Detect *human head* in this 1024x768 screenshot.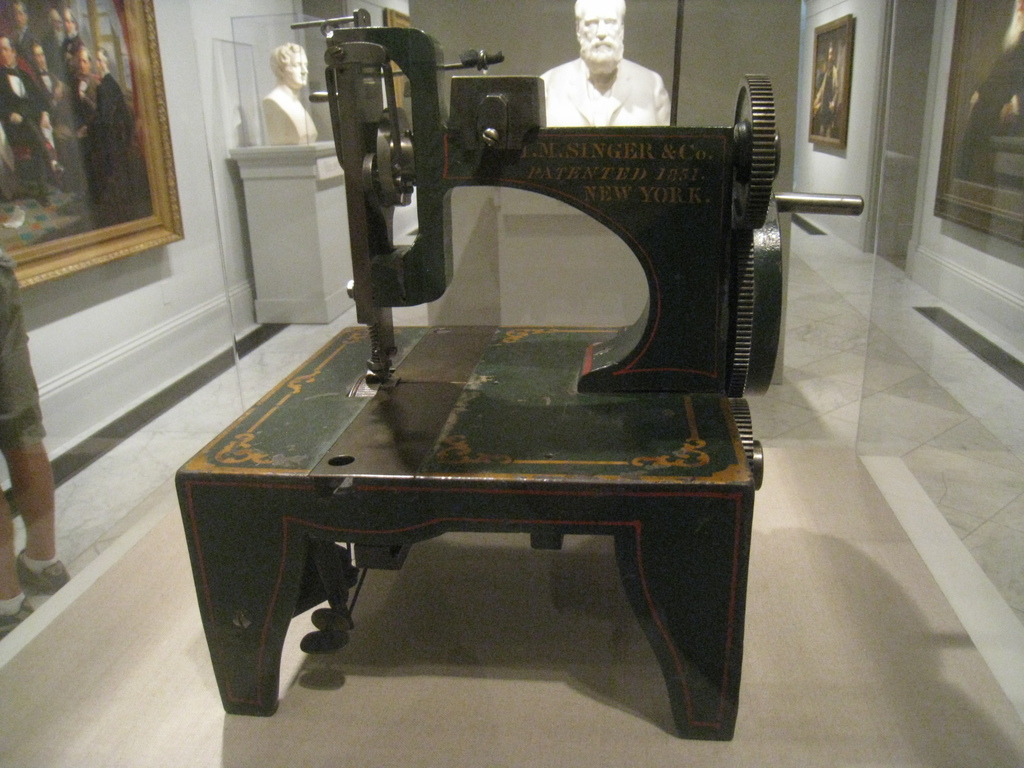
Detection: (92, 44, 109, 75).
